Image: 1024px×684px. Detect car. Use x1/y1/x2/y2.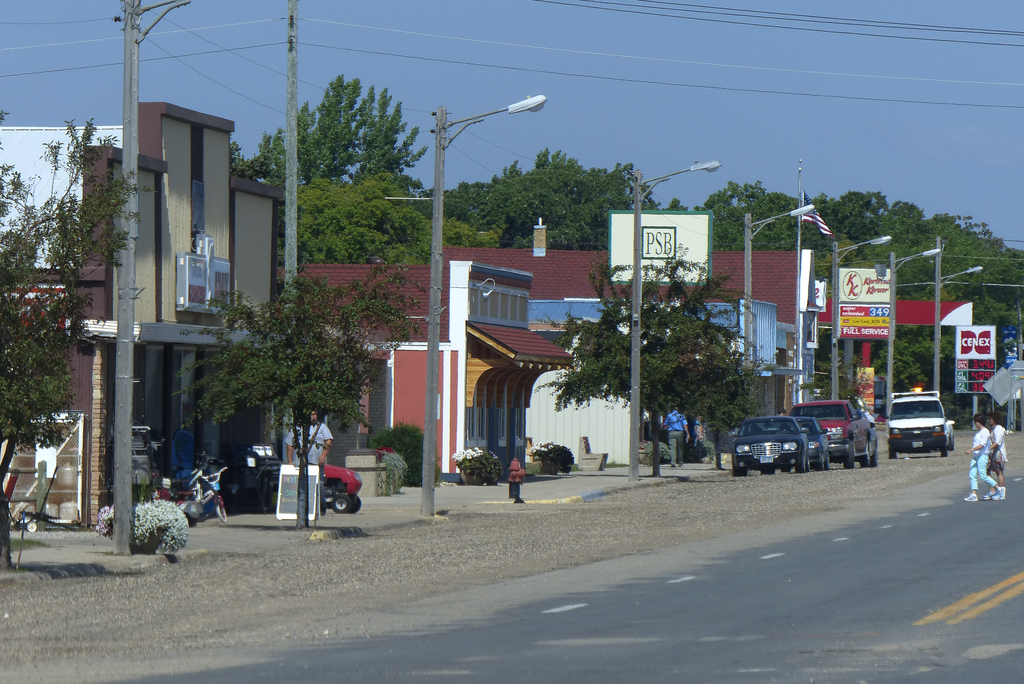
731/416/815/473.
